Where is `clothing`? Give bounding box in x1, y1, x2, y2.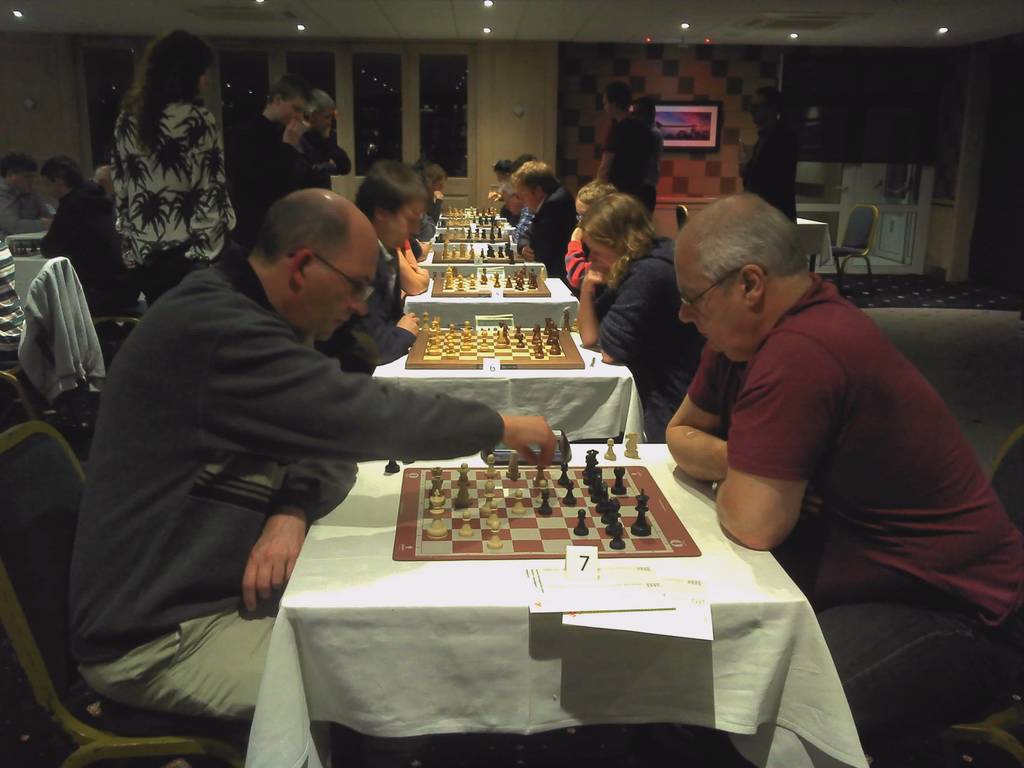
75, 204, 490, 690.
